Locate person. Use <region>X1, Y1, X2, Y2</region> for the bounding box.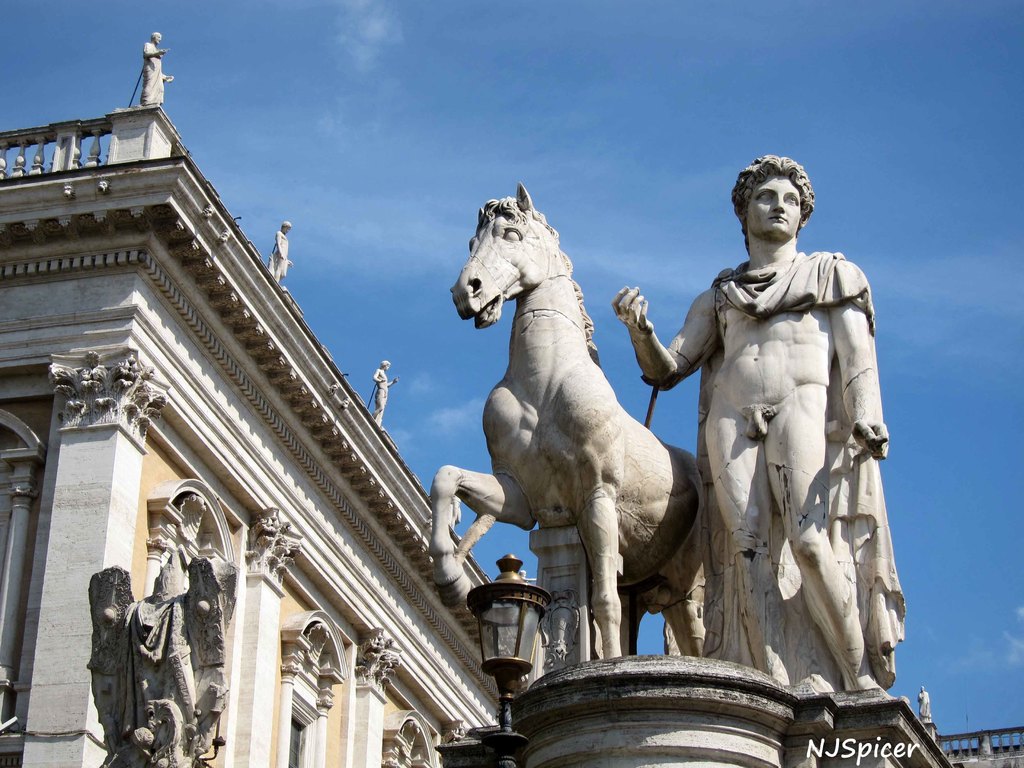
<region>449, 492, 465, 531</region>.
